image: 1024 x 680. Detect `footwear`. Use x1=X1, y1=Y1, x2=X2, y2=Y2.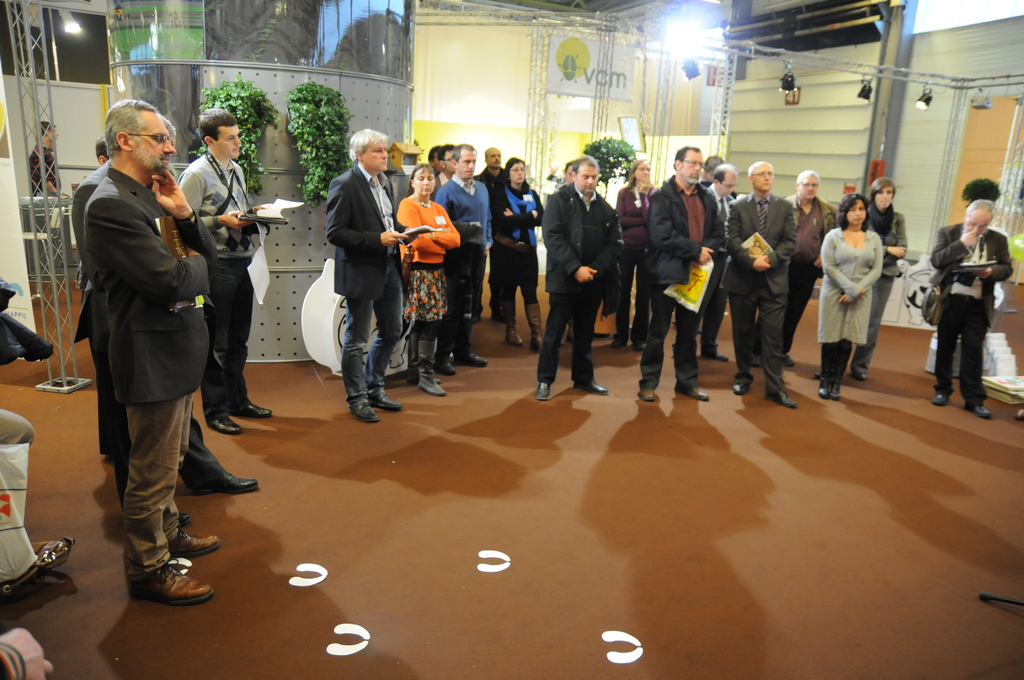
x1=731, y1=380, x2=749, y2=393.
